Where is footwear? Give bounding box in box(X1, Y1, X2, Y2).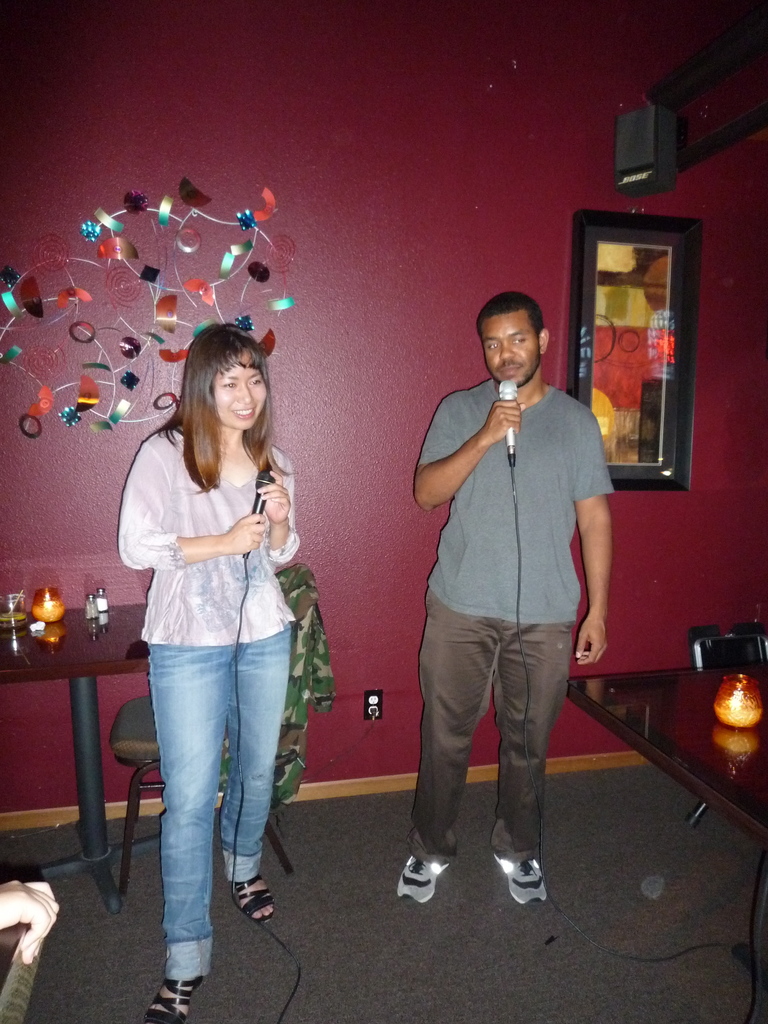
box(232, 872, 273, 925).
